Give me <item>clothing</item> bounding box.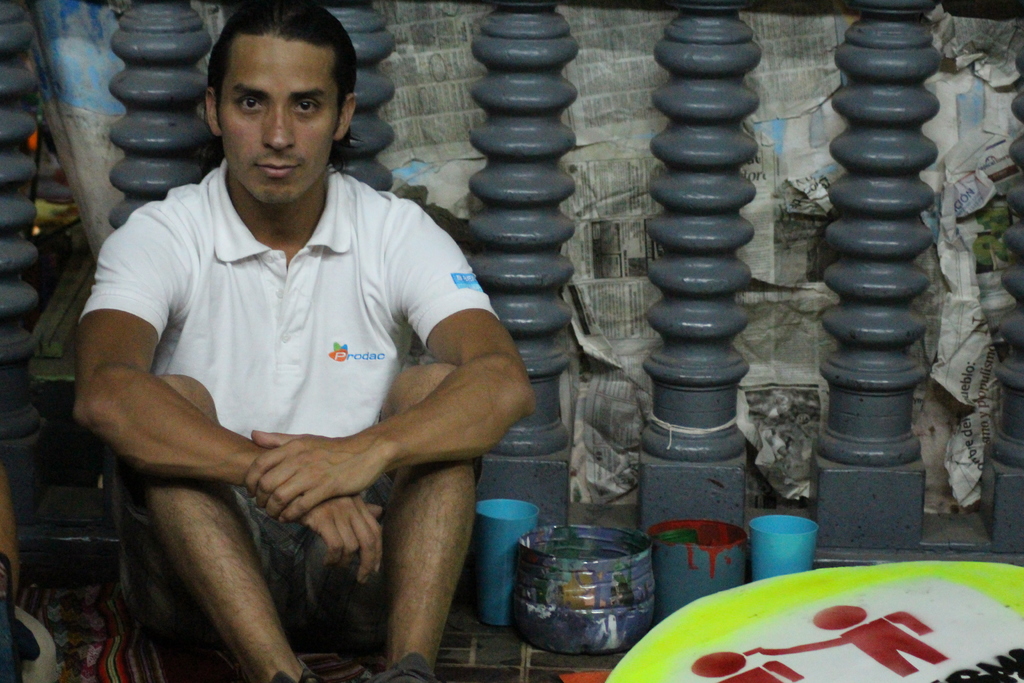
box=[91, 138, 516, 622].
